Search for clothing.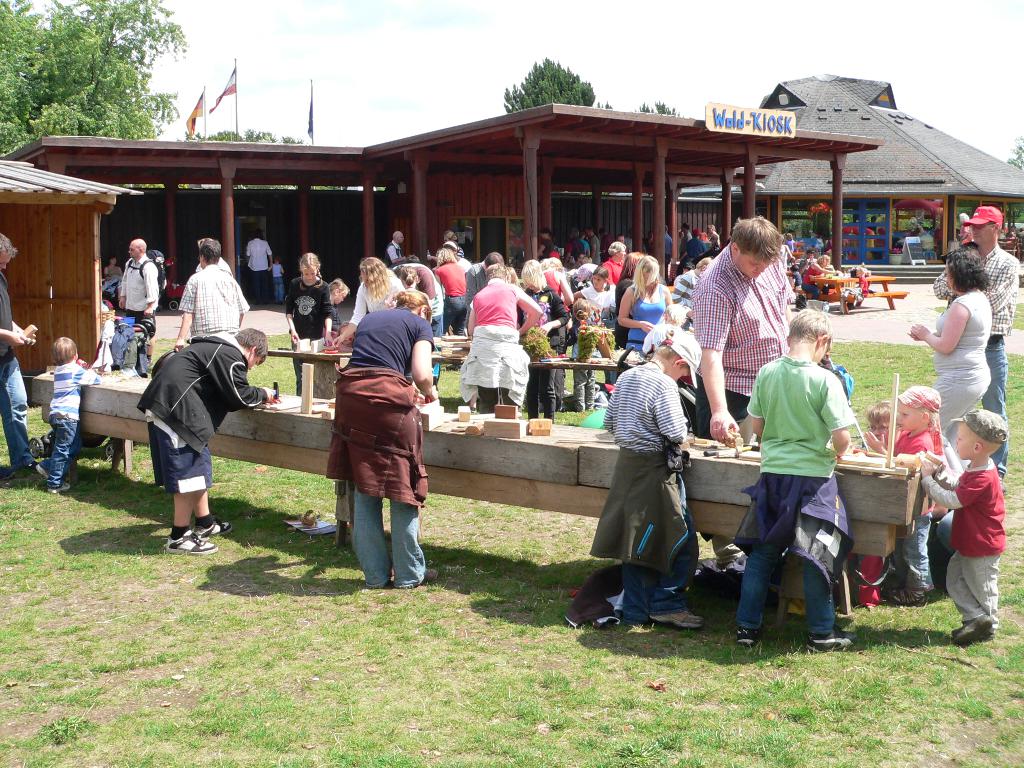
Found at crop(0, 277, 15, 365).
